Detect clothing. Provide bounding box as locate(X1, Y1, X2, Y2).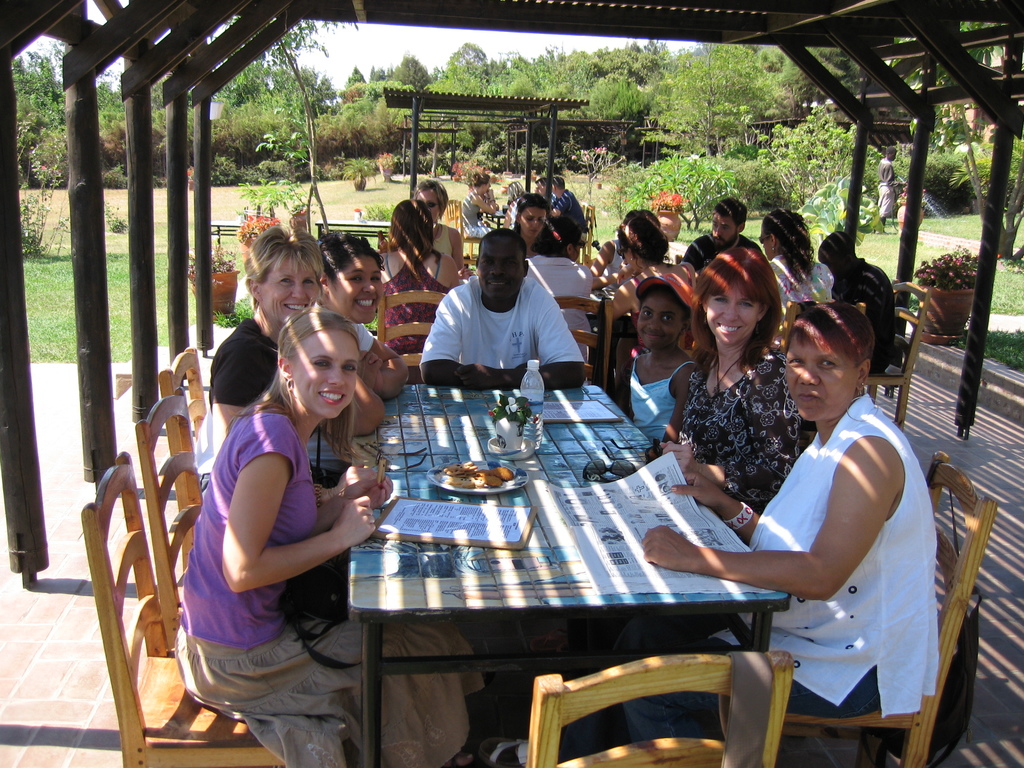
locate(200, 312, 282, 419).
